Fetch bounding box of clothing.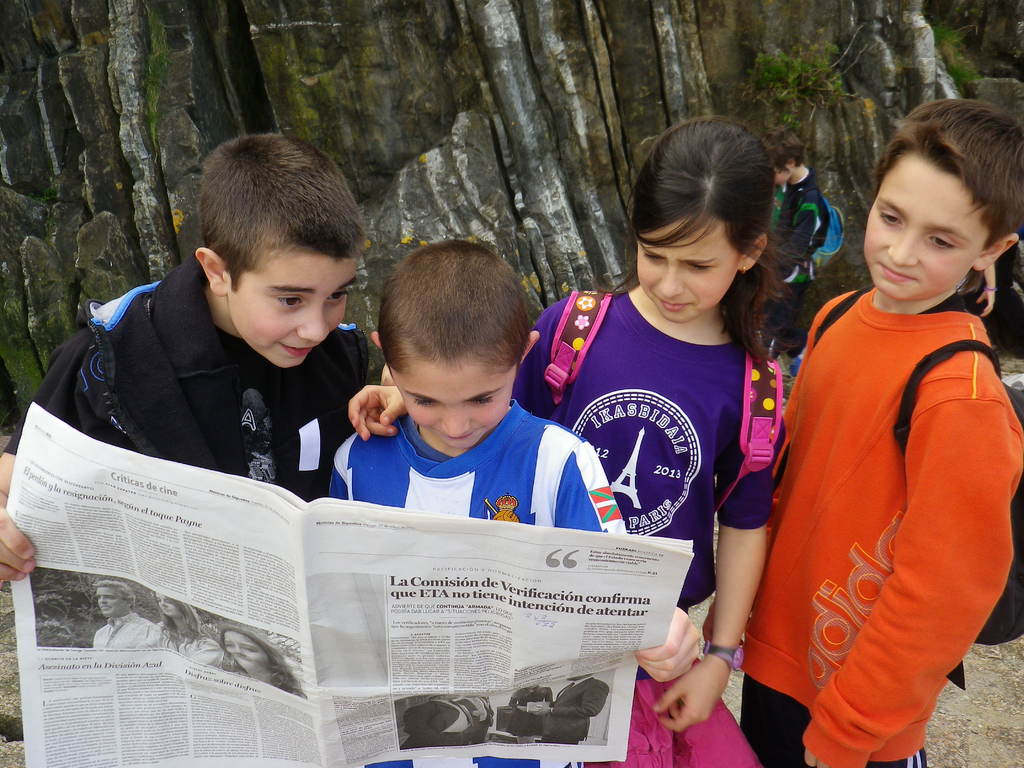
Bbox: l=324, t=404, r=627, b=535.
